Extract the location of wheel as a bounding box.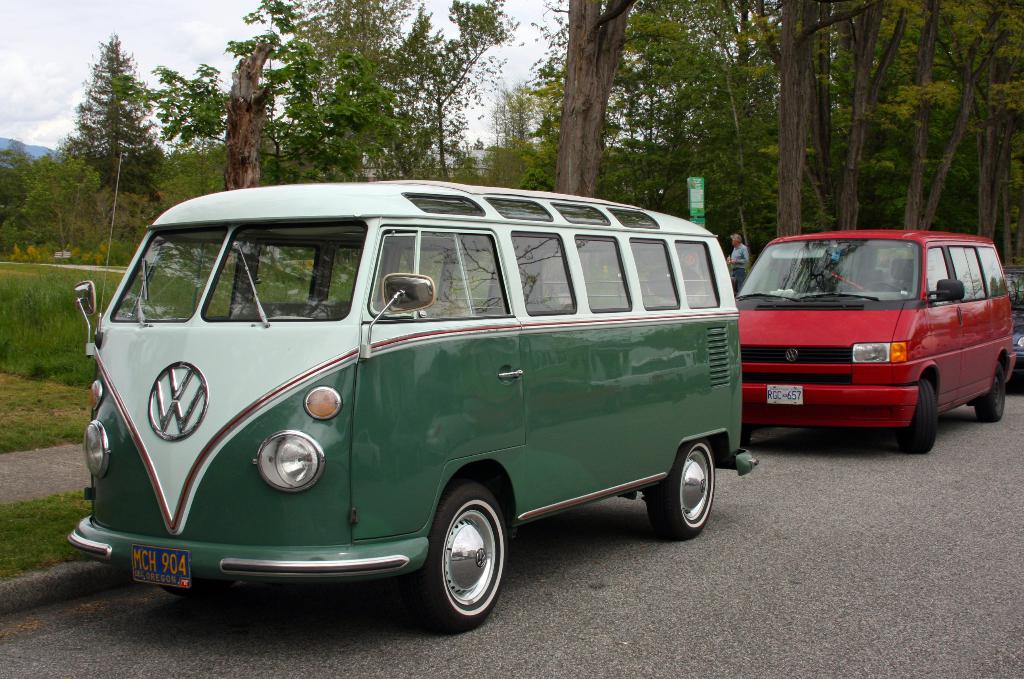
970, 361, 1006, 424.
